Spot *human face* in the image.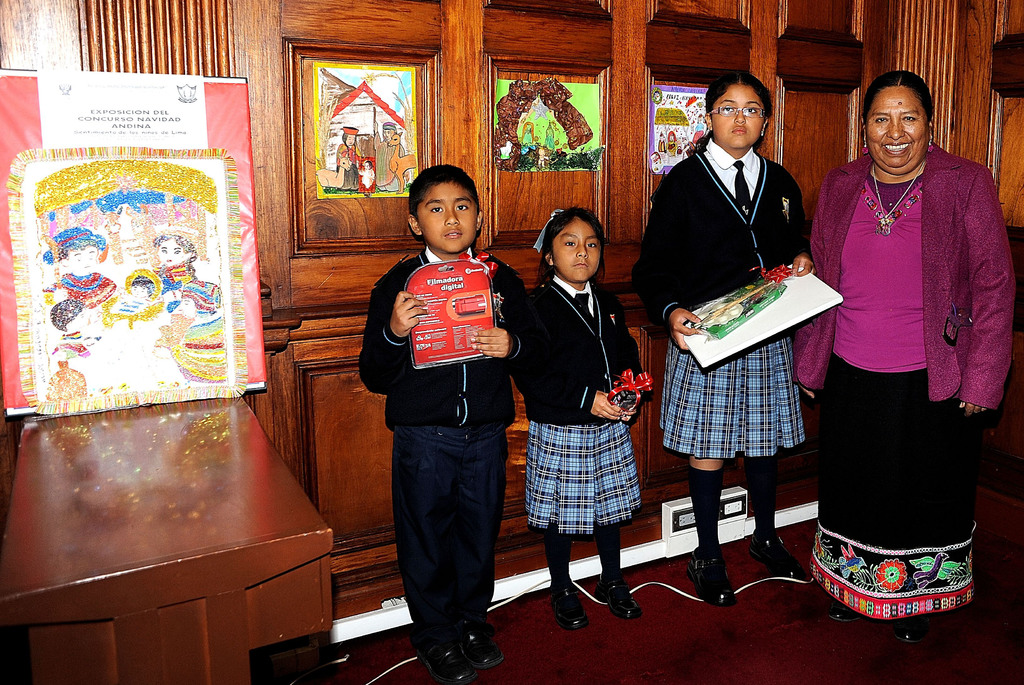
*human face* found at left=865, top=85, right=929, bottom=175.
